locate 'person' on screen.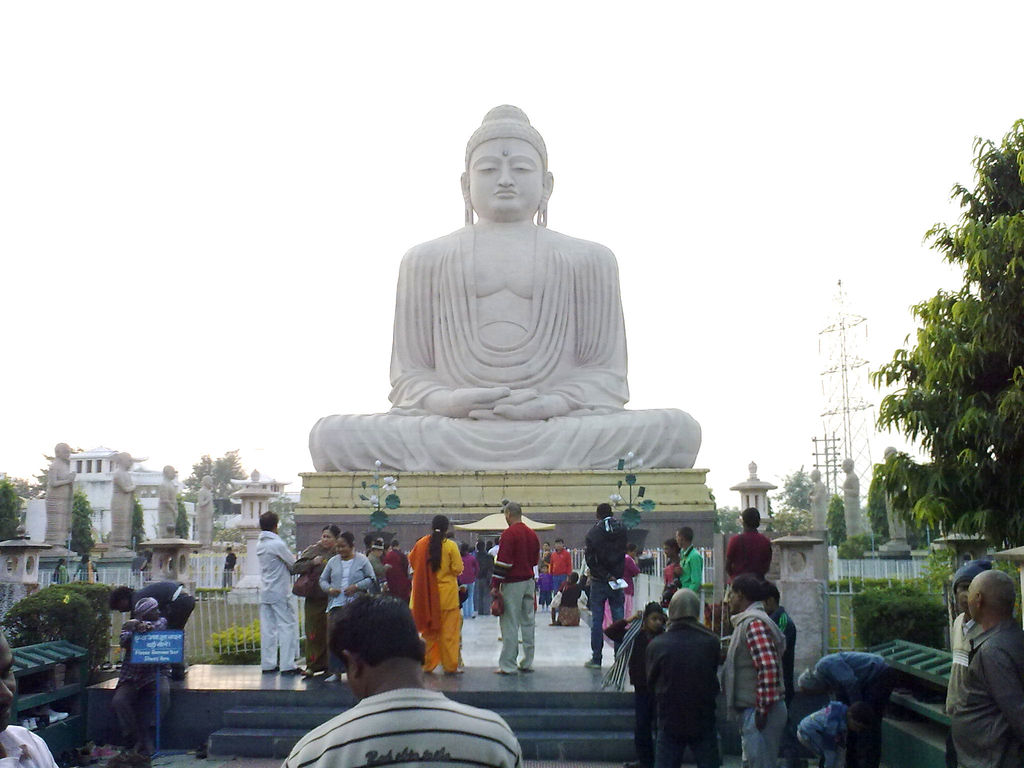
On screen at {"left": 488, "top": 502, "right": 538, "bottom": 676}.
